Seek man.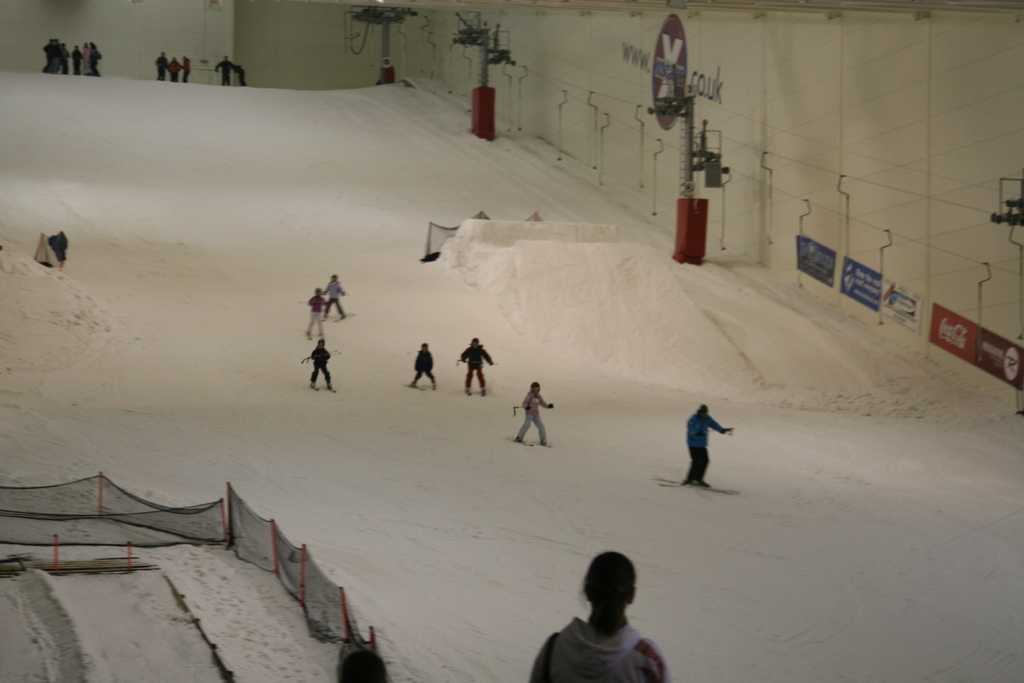
216,51,236,85.
